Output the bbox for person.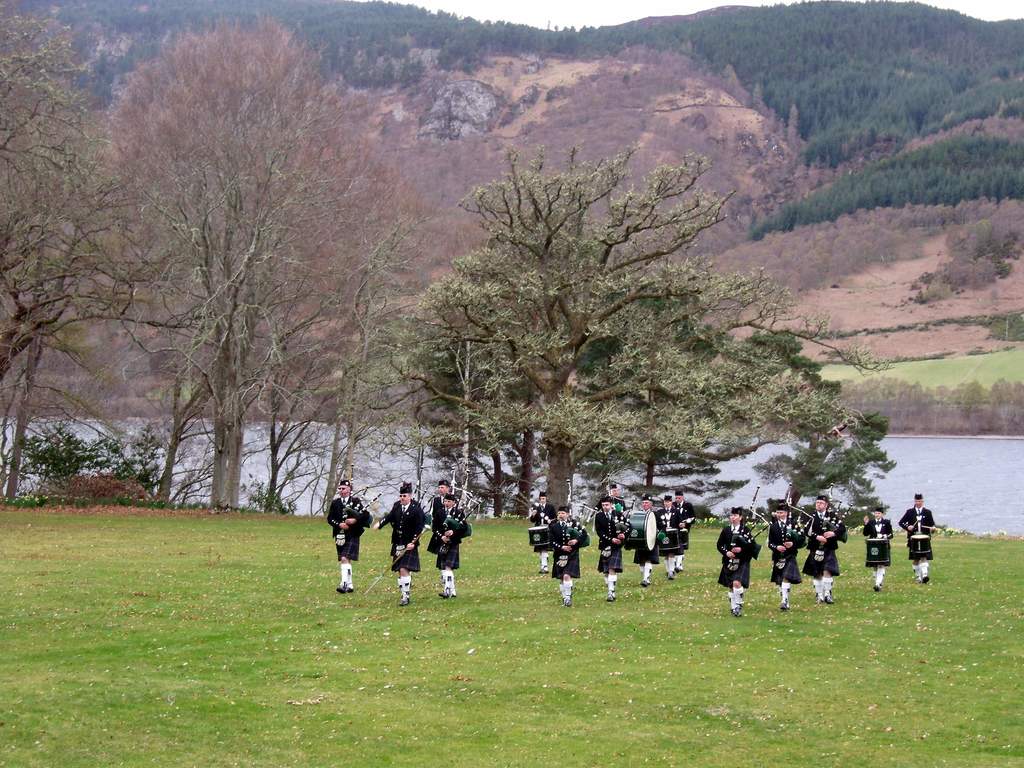
detection(430, 490, 468, 600).
